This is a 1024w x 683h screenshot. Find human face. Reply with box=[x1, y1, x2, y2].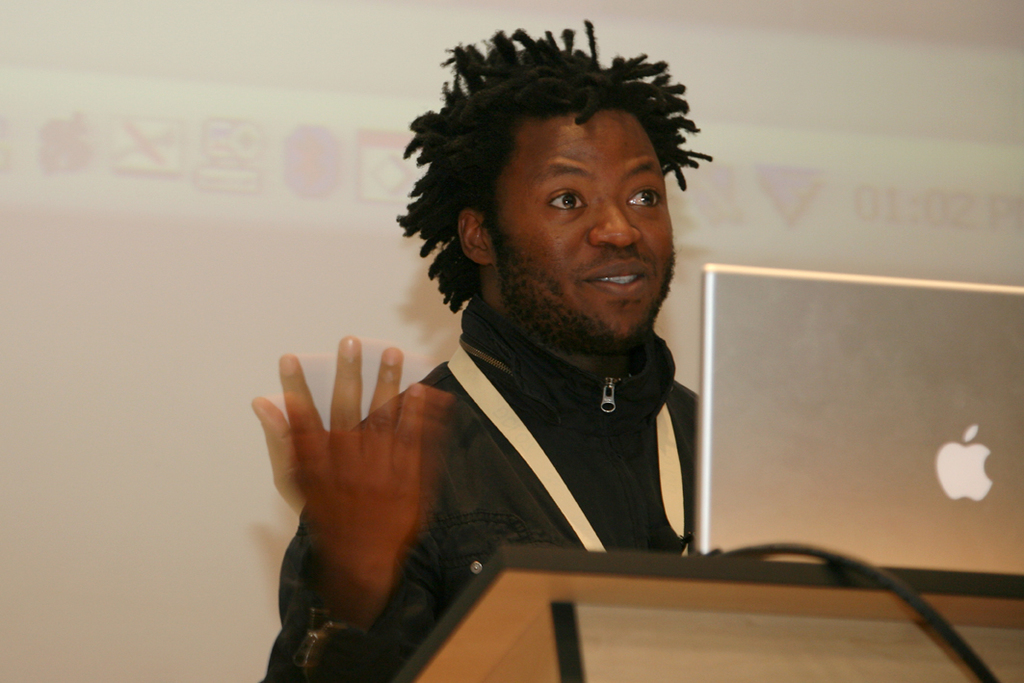
box=[488, 108, 672, 351].
